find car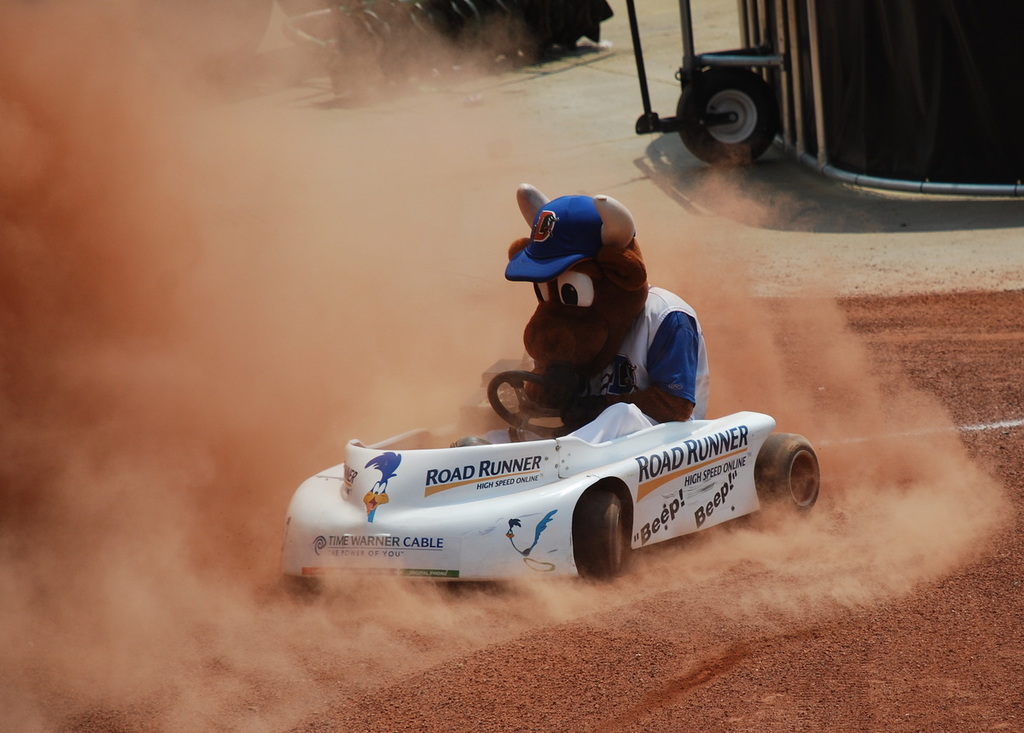
bbox=[293, 385, 829, 582]
